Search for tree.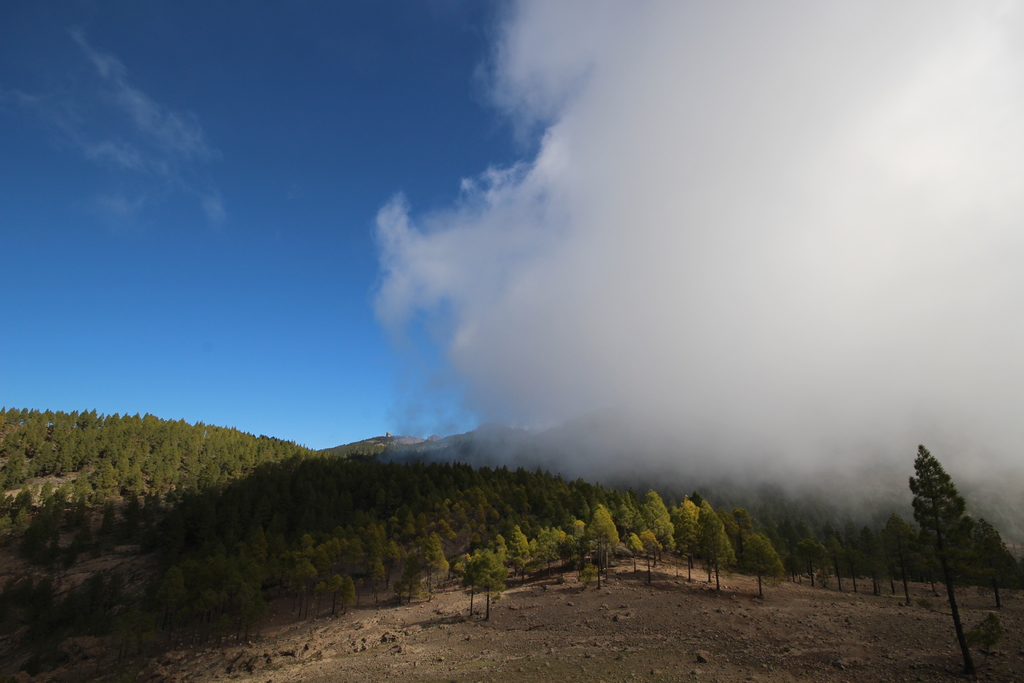
Found at {"left": 905, "top": 440, "right": 971, "bottom": 682}.
